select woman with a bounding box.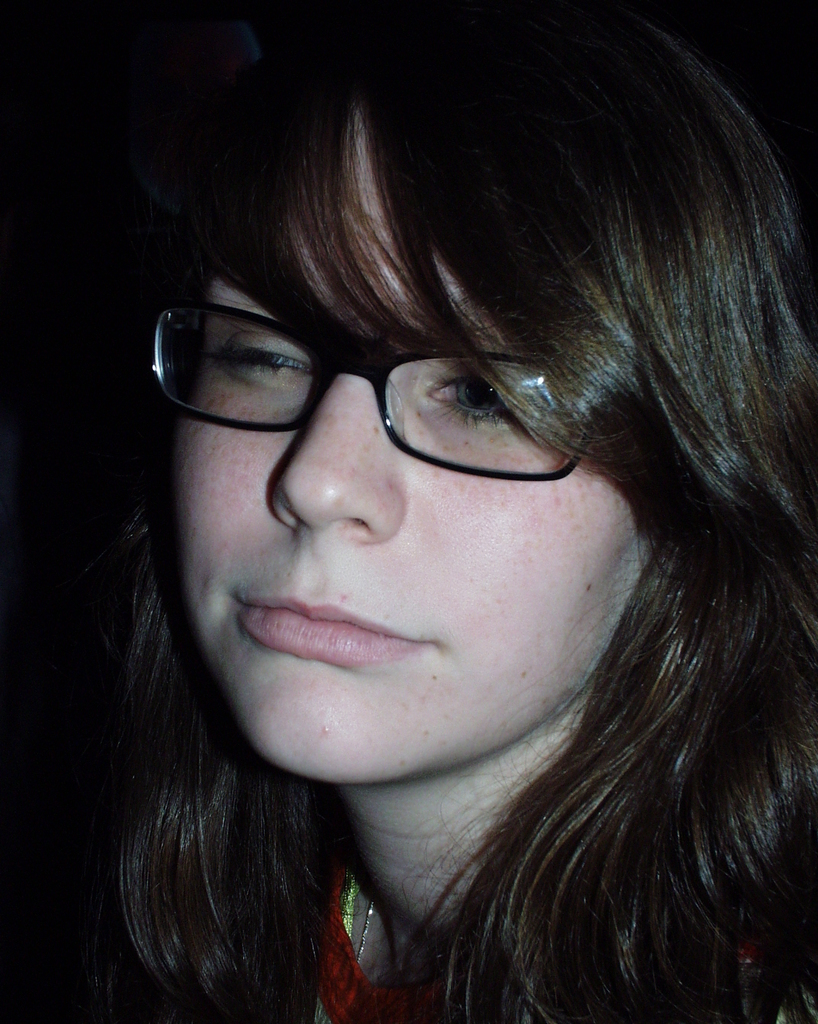
box(33, 4, 816, 1023).
